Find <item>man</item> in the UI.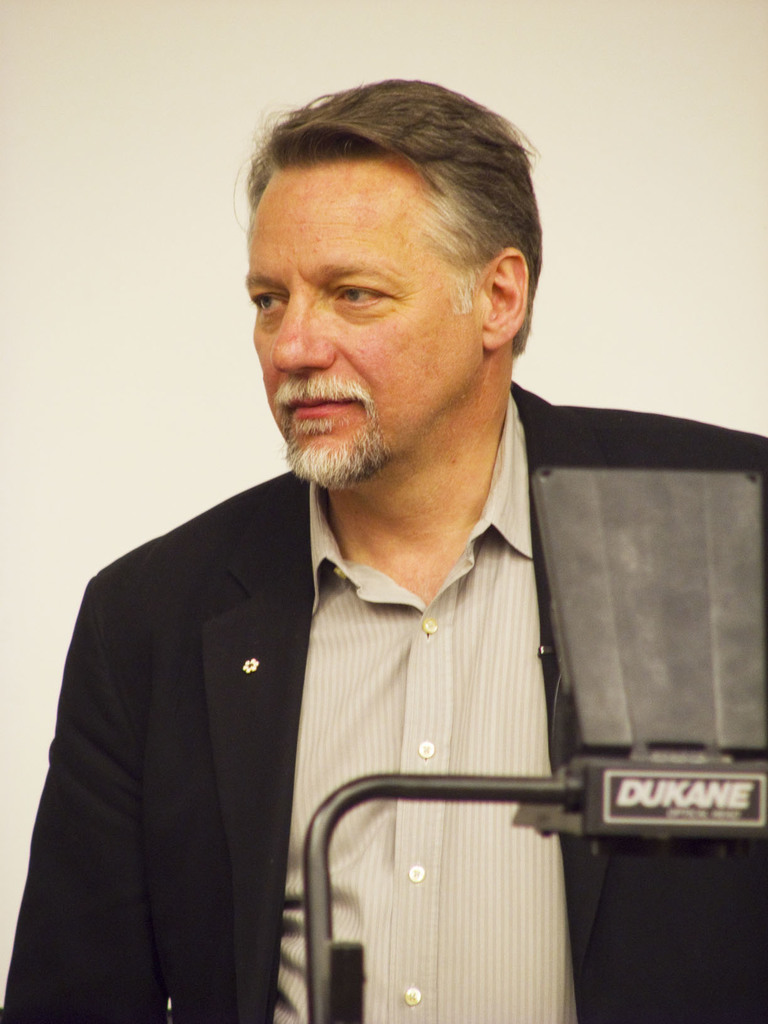
UI element at 31/103/724/983.
